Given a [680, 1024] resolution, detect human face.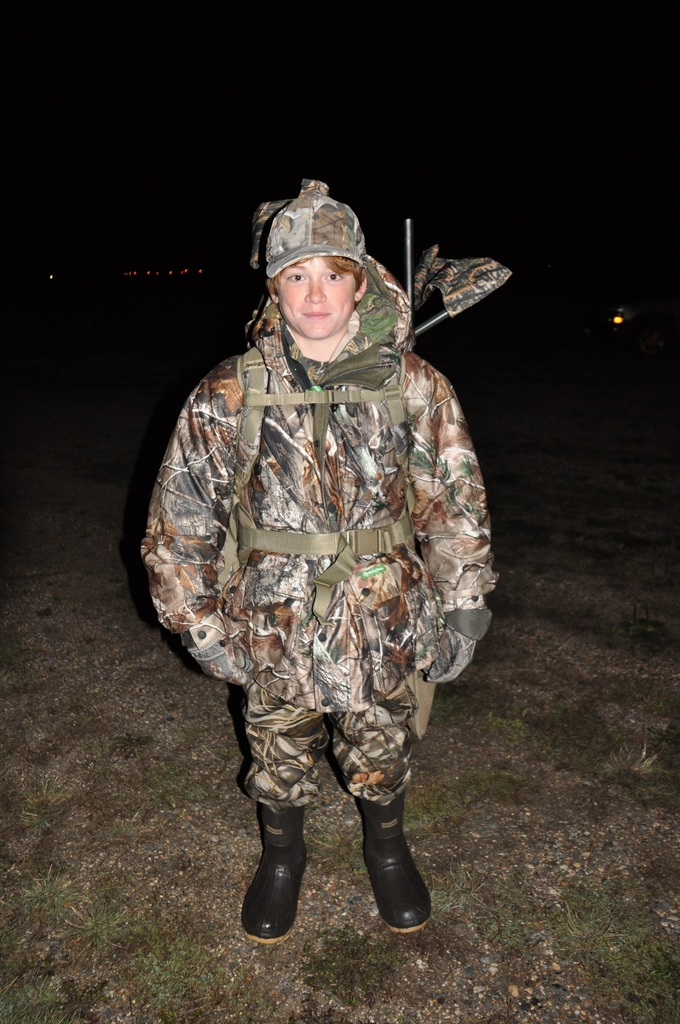
(x1=276, y1=257, x2=350, y2=335).
